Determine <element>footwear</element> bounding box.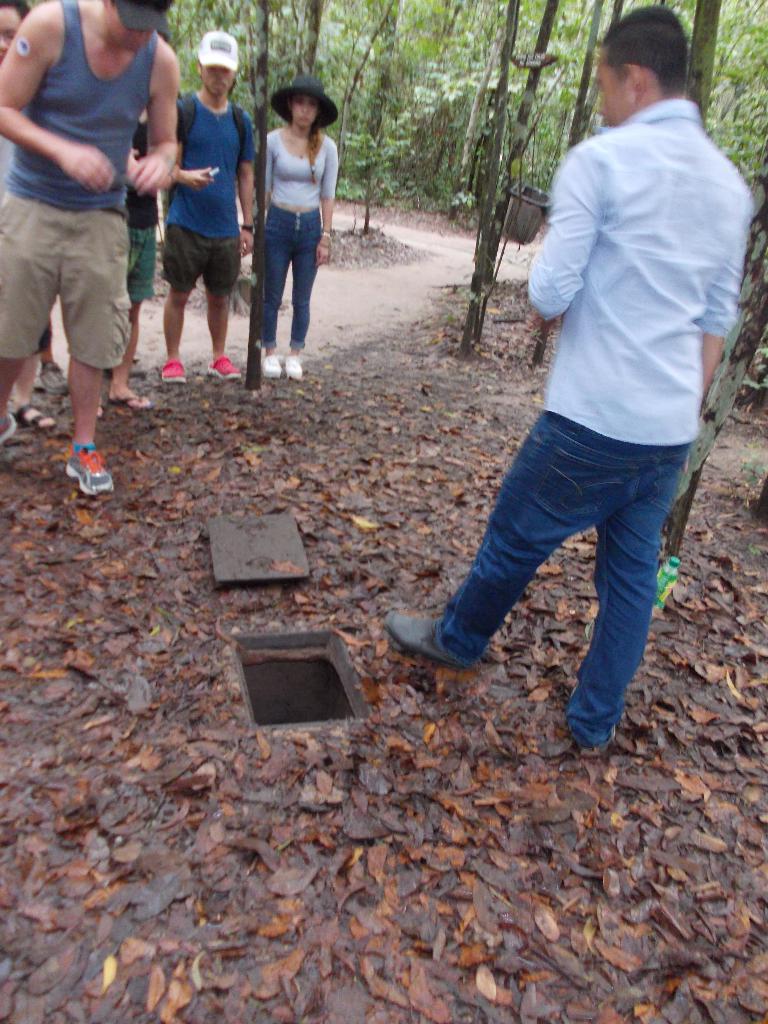
Determined: region(63, 447, 115, 496).
